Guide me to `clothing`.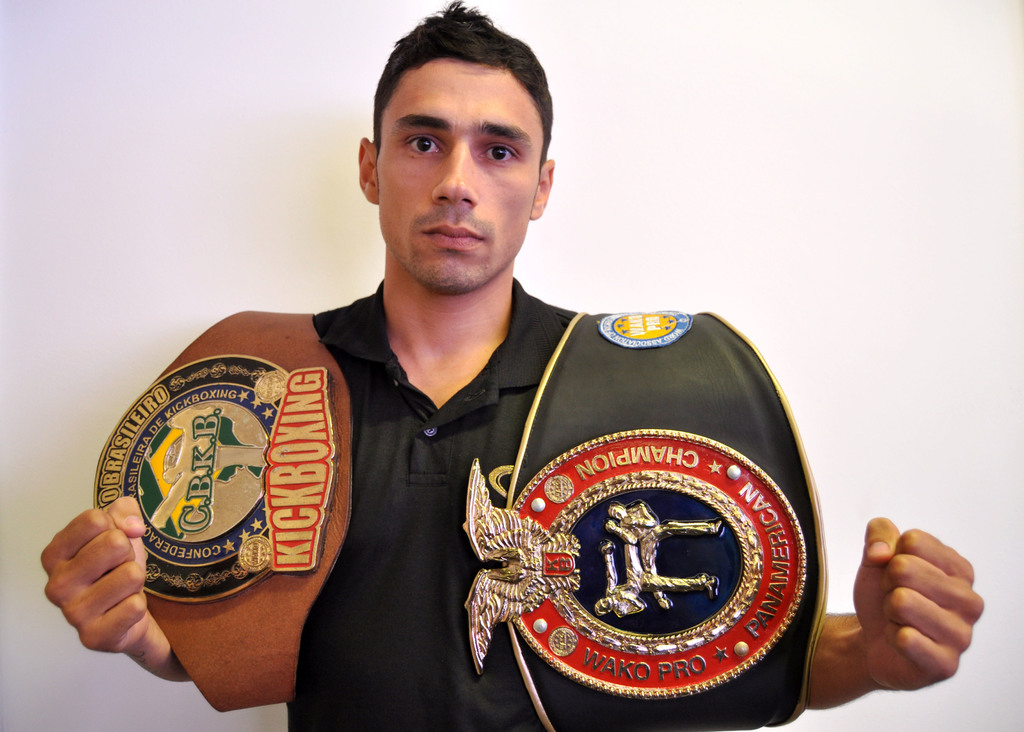
Guidance: crop(318, 283, 811, 731).
